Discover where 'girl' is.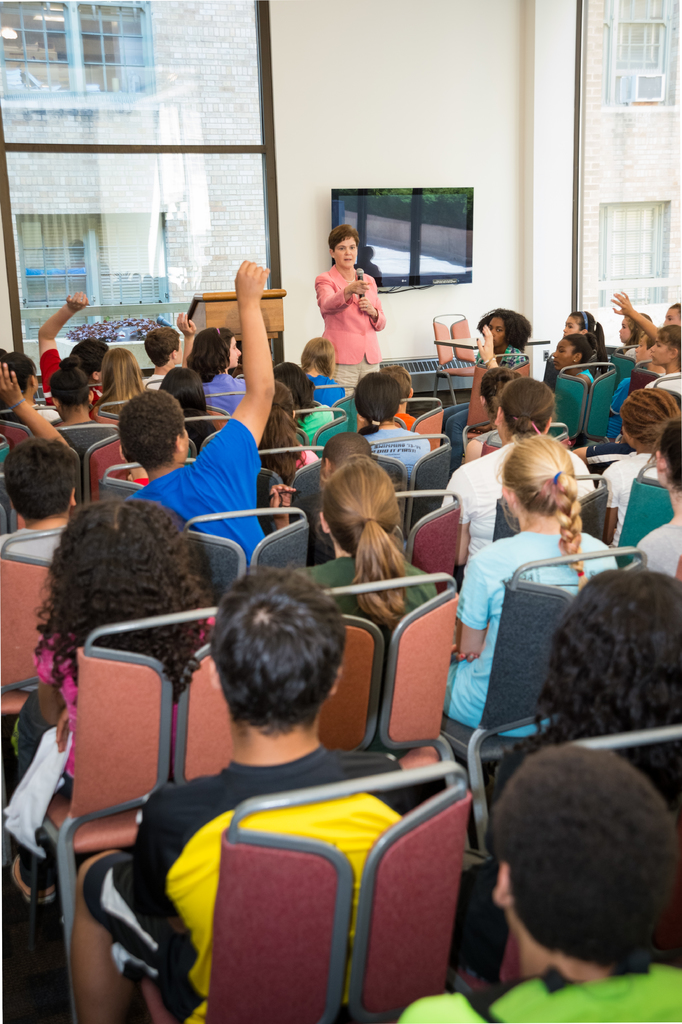
Discovered at (647,323,681,400).
